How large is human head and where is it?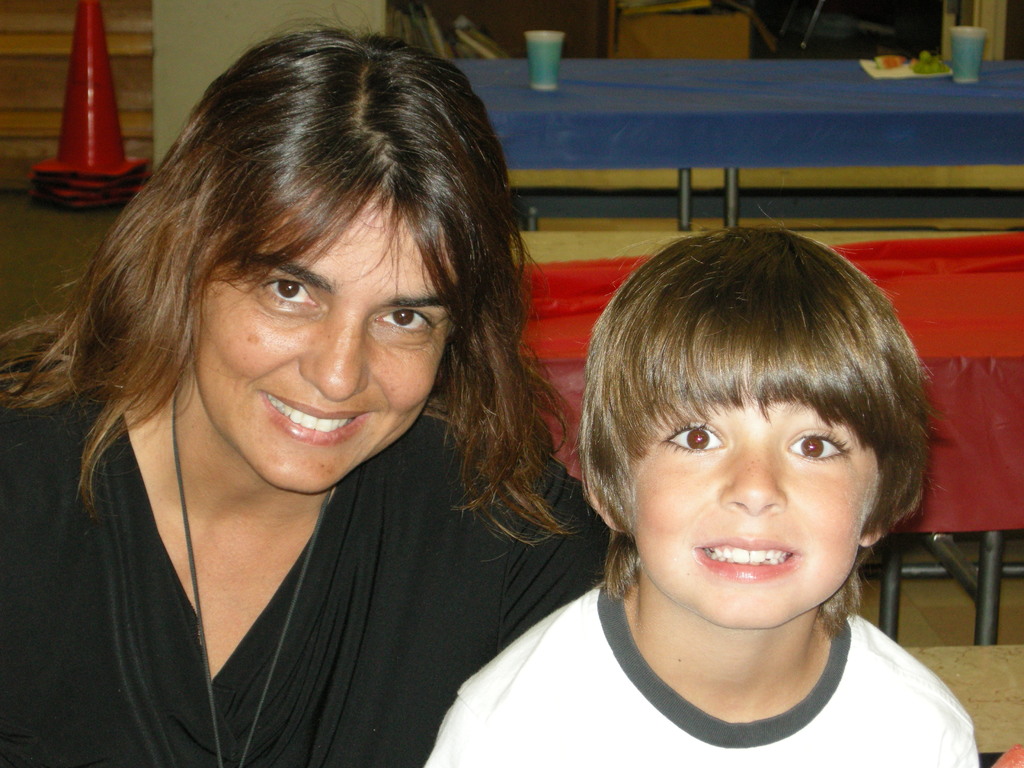
Bounding box: (80,9,529,496).
